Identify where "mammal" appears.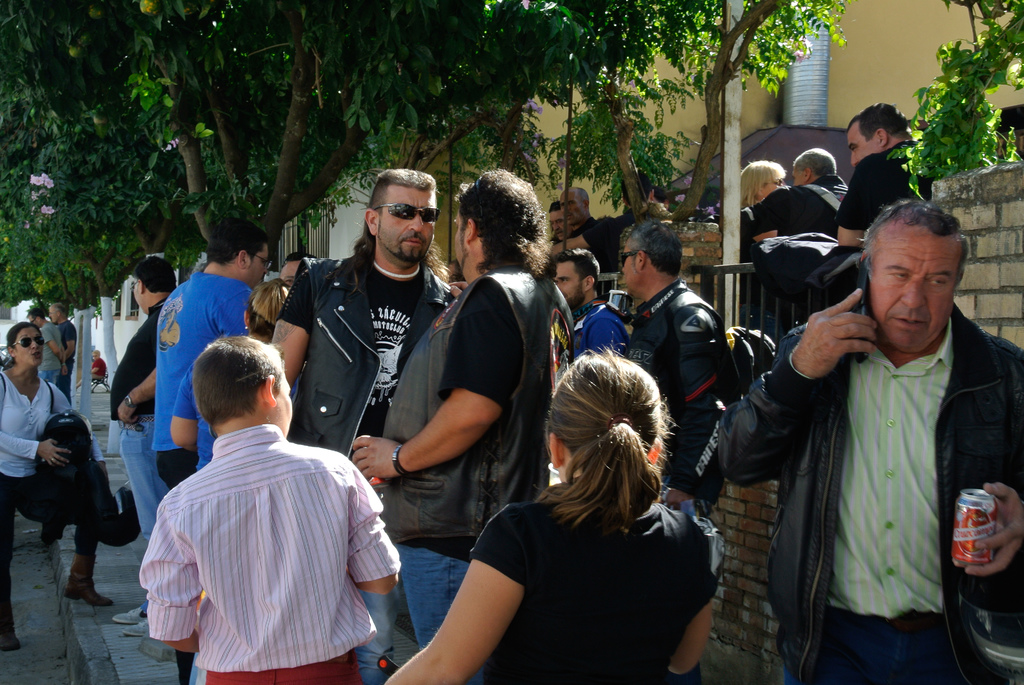
Appears at select_region(264, 162, 458, 684).
